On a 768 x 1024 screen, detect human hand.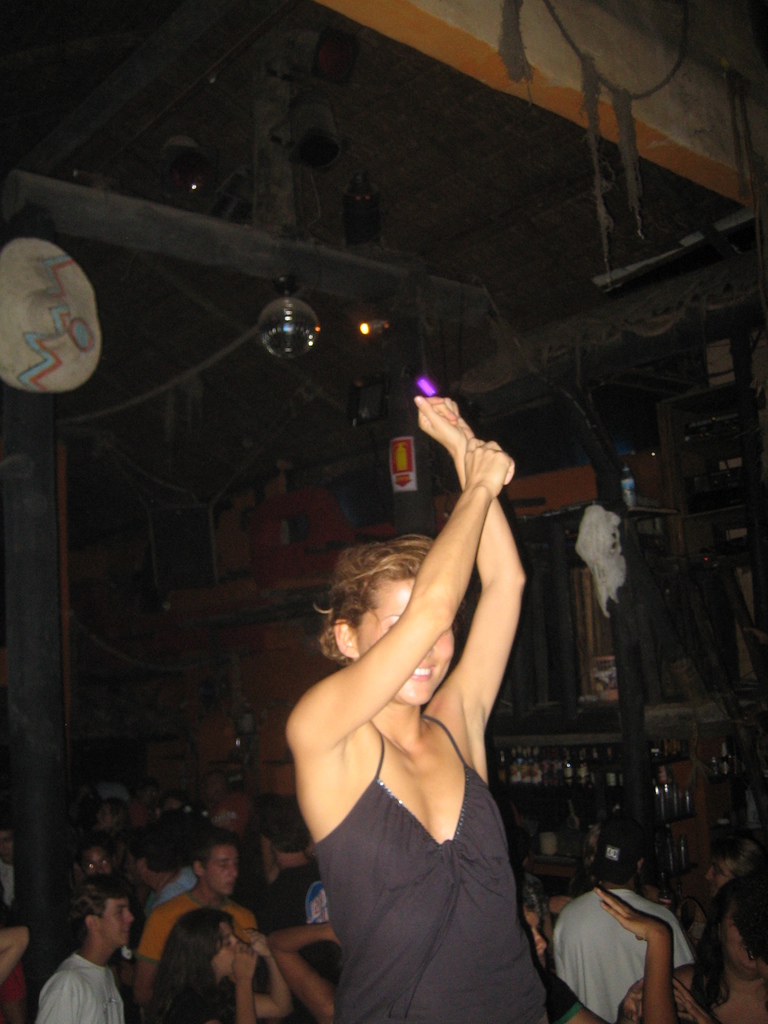
[412, 388, 512, 484].
